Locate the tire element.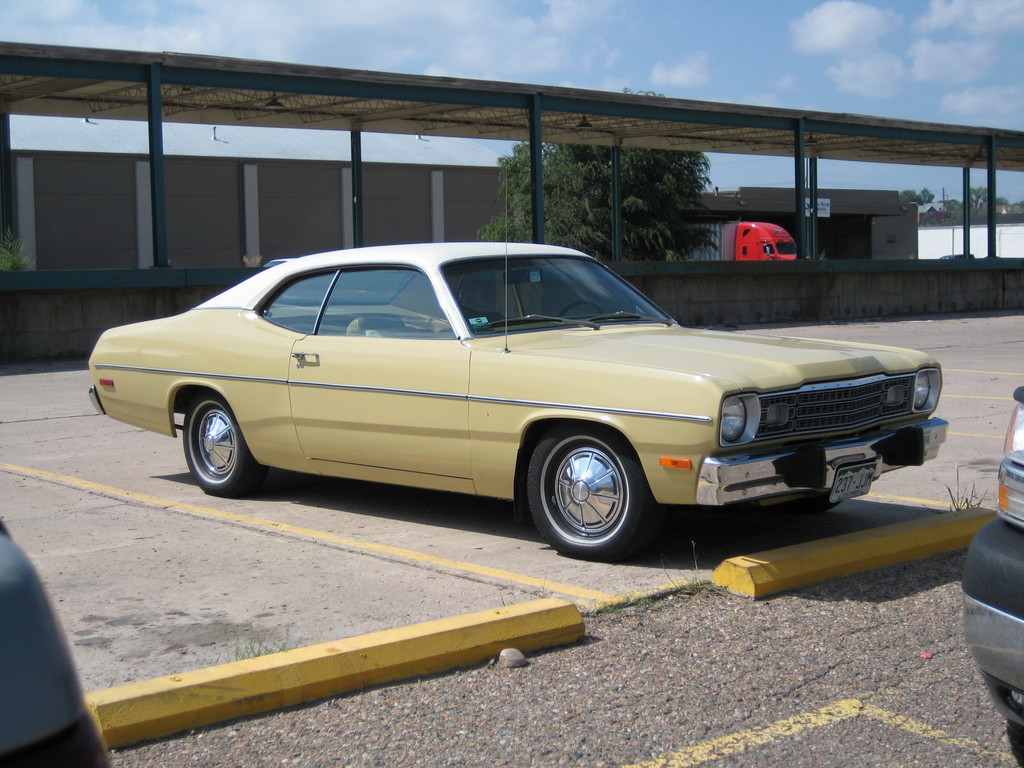
Element bbox: box=[186, 392, 263, 497].
